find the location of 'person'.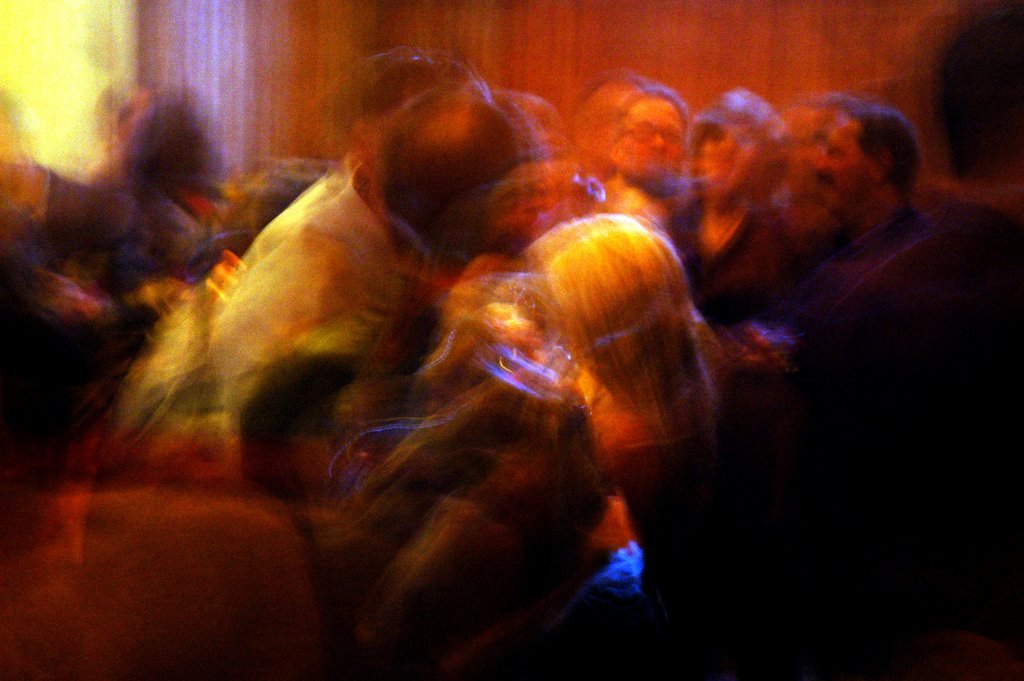
Location: <box>358,204,720,591</box>.
